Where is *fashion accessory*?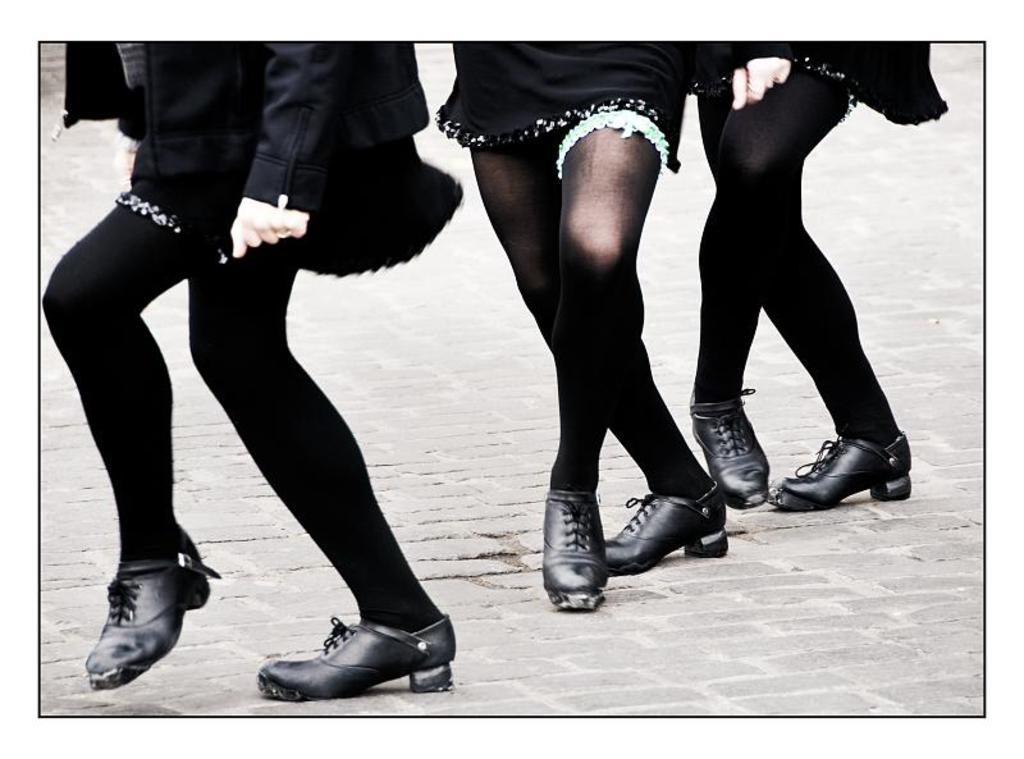
(x1=684, y1=384, x2=773, y2=509).
